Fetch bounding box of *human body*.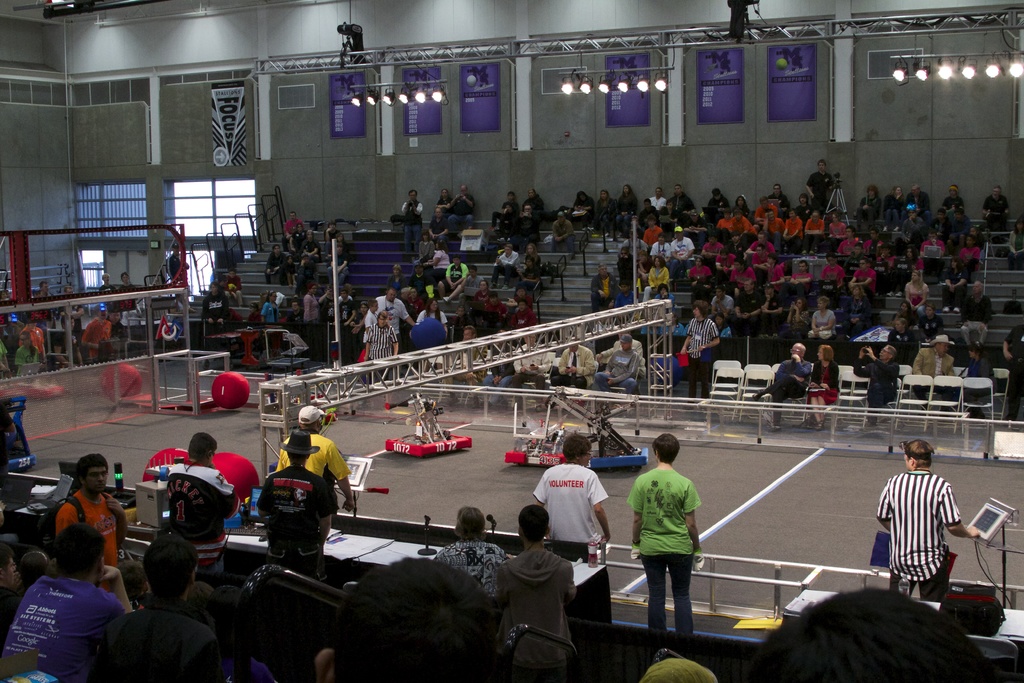
Bbox: 359:304:379:327.
